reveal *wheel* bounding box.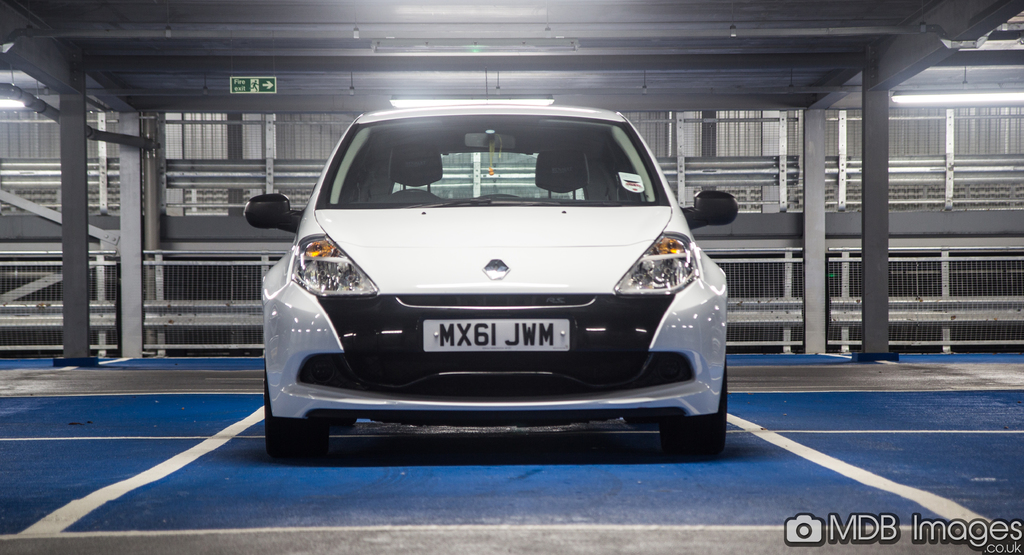
Revealed: box=[264, 360, 309, 457].
